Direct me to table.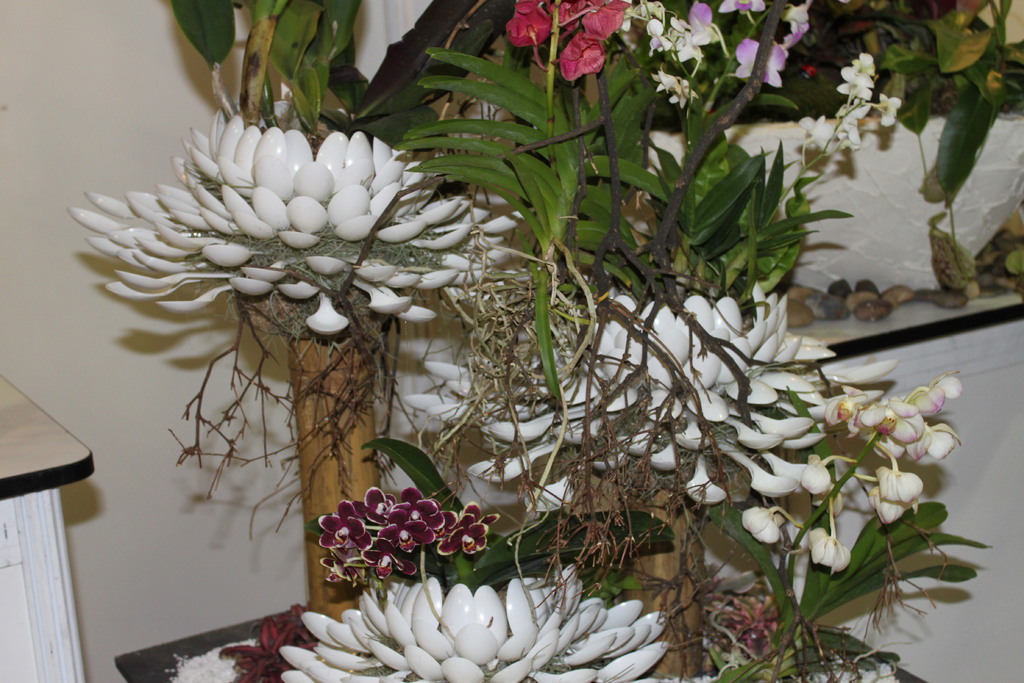
Direction: left=0, top=367, right=121, bottom=682.
